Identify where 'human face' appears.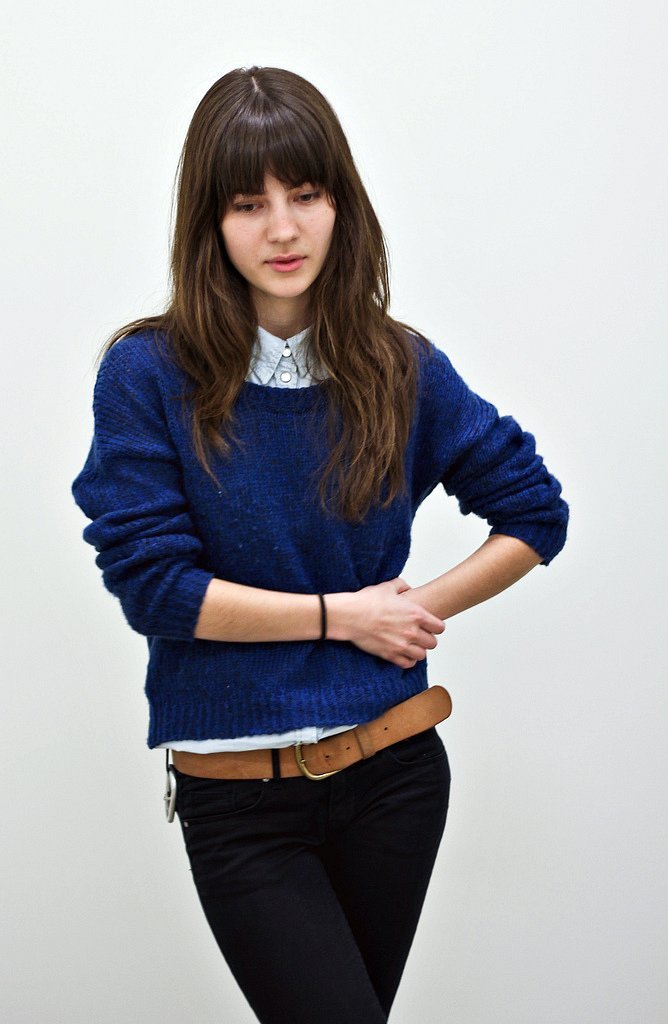
Appears at <region>219, 164, 341, 303</region>.
